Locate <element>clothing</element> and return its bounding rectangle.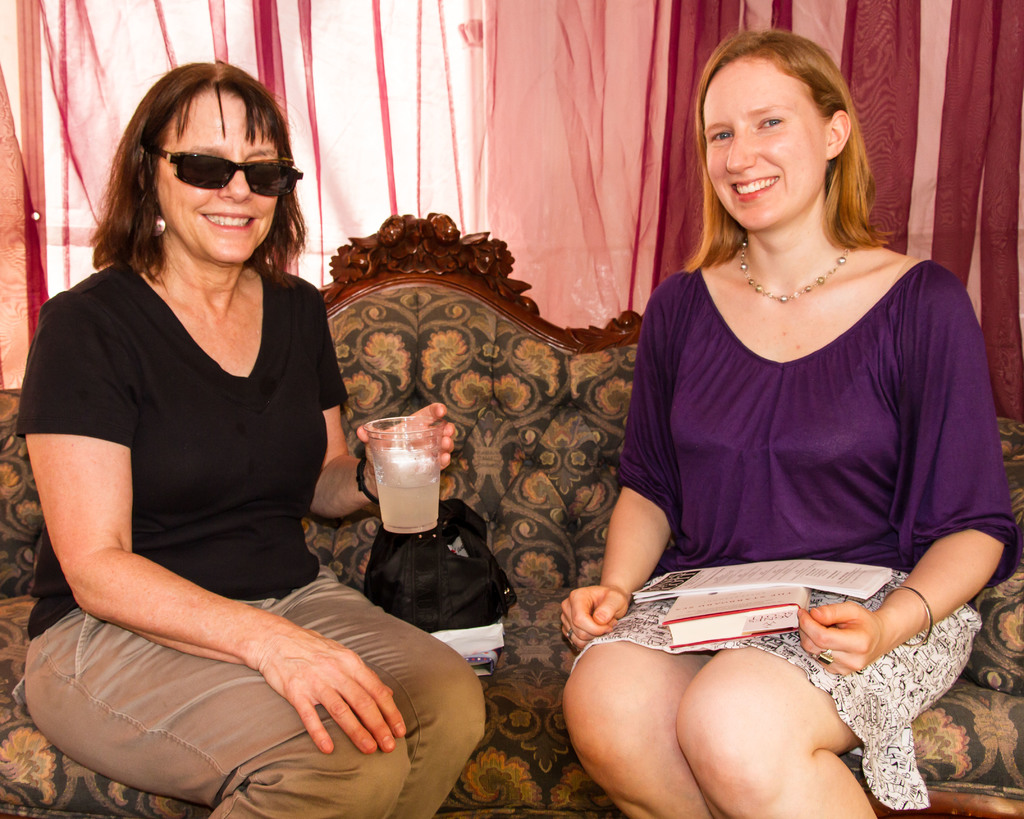
pyautogui.locateOnScreen(14, 260, 489, 818).
